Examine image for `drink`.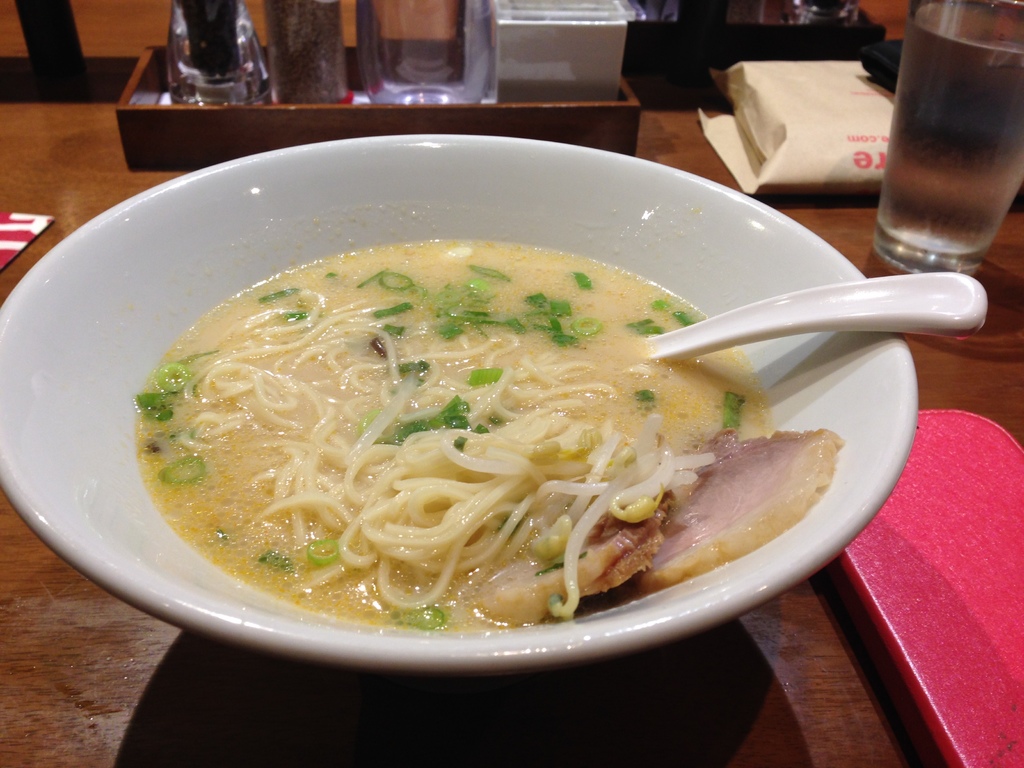
Examination result: <region>877, 0, 1023, 257</region>.
